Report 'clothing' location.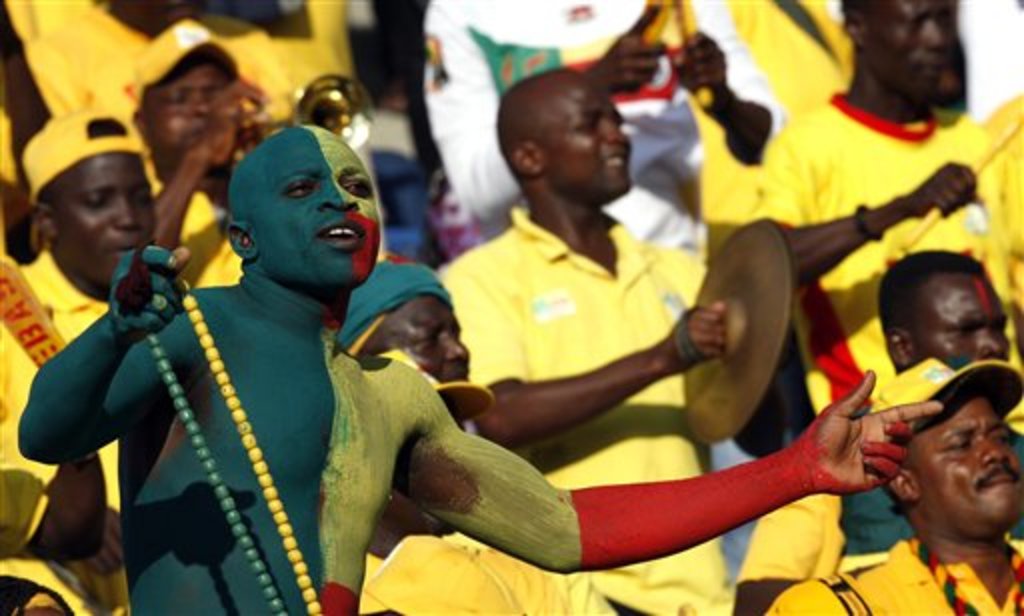
Report: BBox(440, 532, 630, 614).
